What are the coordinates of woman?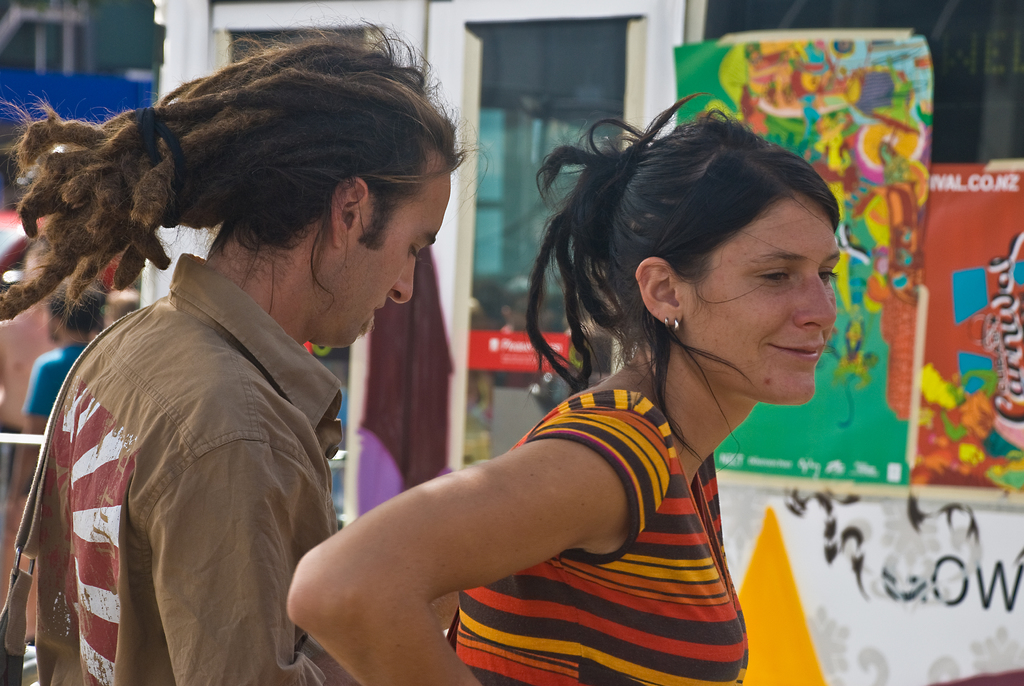
[left=323, top=109, right=833, bottom=685].
